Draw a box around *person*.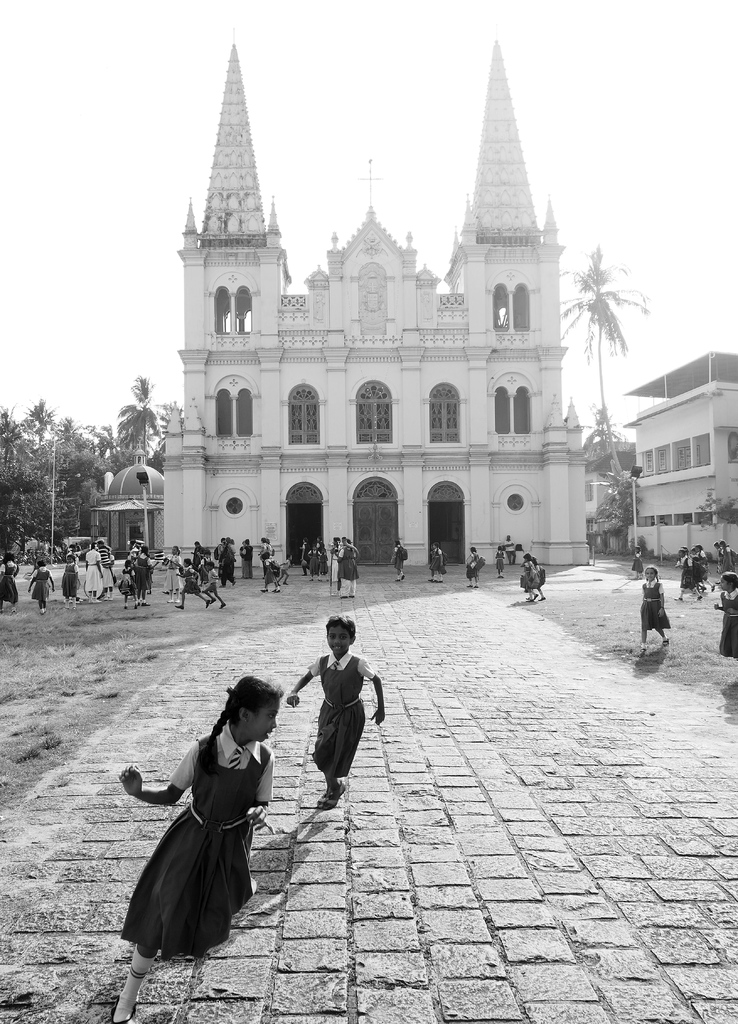
{"left": 300, "top": 610, "right": 379, "bottom": 818}.
